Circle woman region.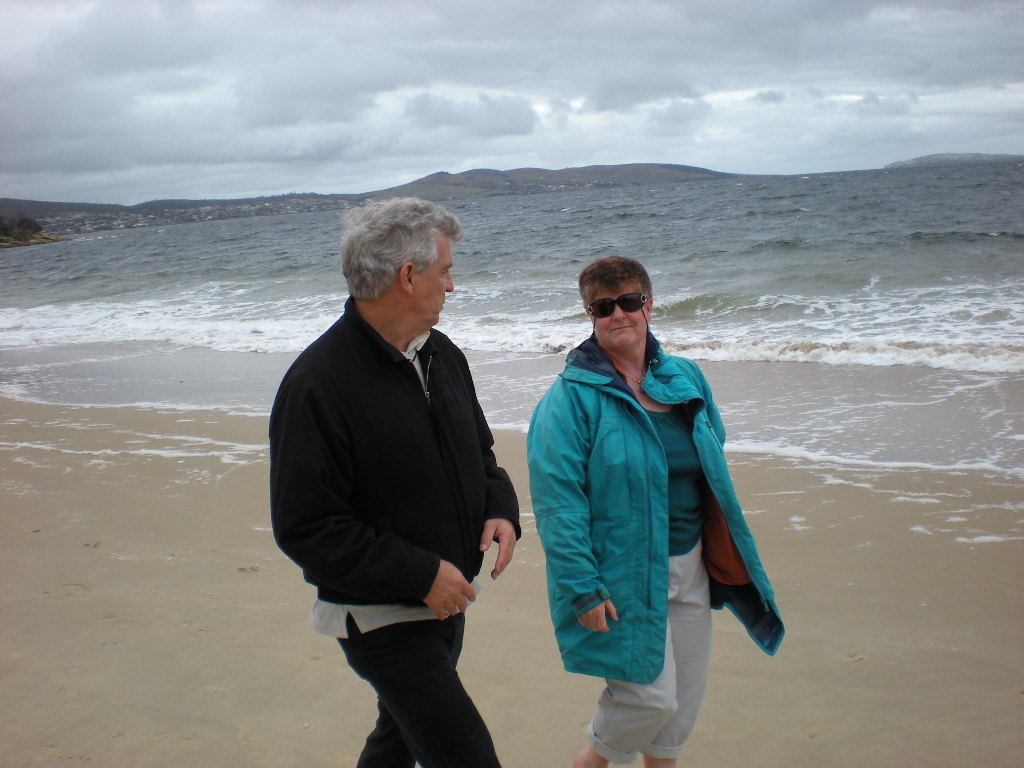
Region: Rect(514, 249, 771, 750).
